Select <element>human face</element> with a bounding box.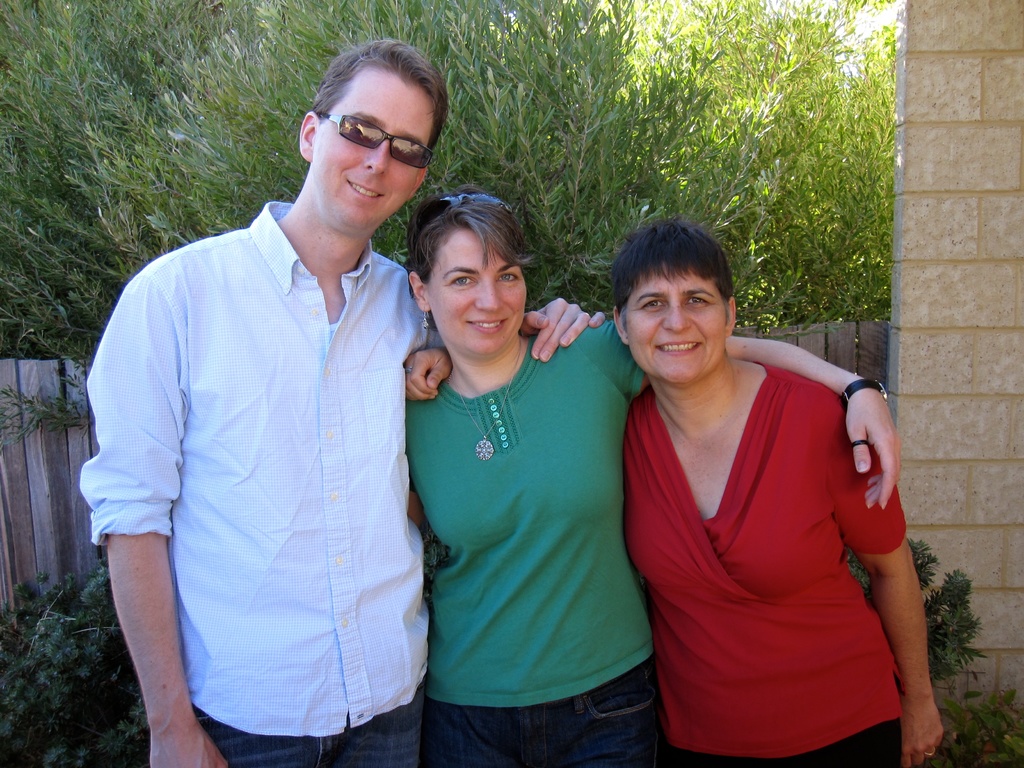
bbox=(624, 259, 726, 382).
